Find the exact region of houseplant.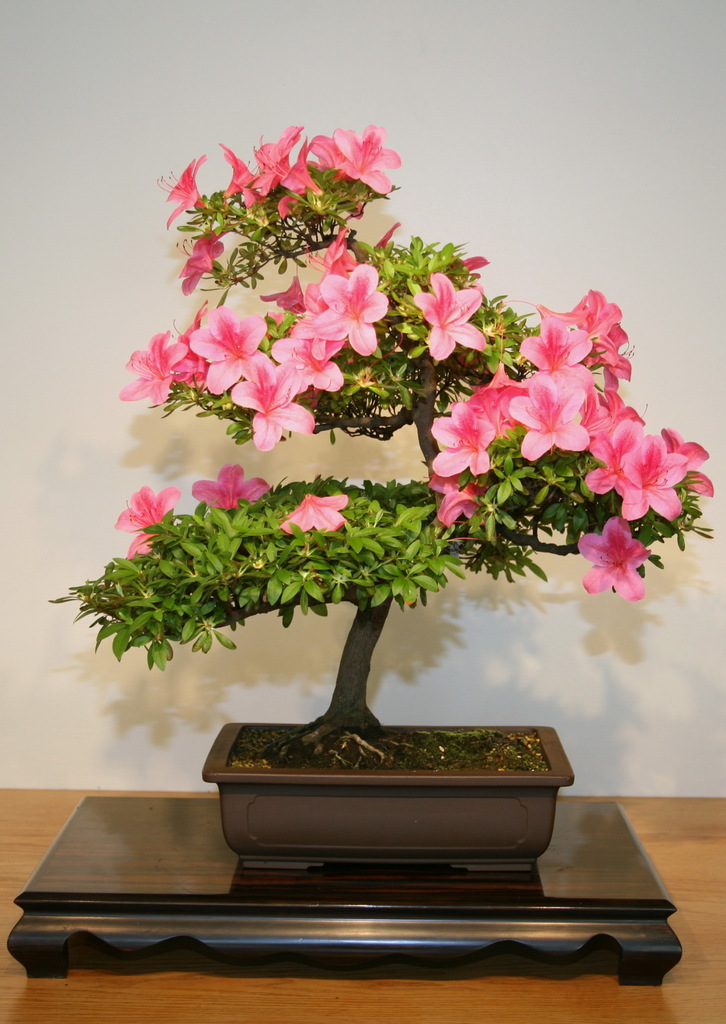
Exact region: region(49, 123, 711, 867).
